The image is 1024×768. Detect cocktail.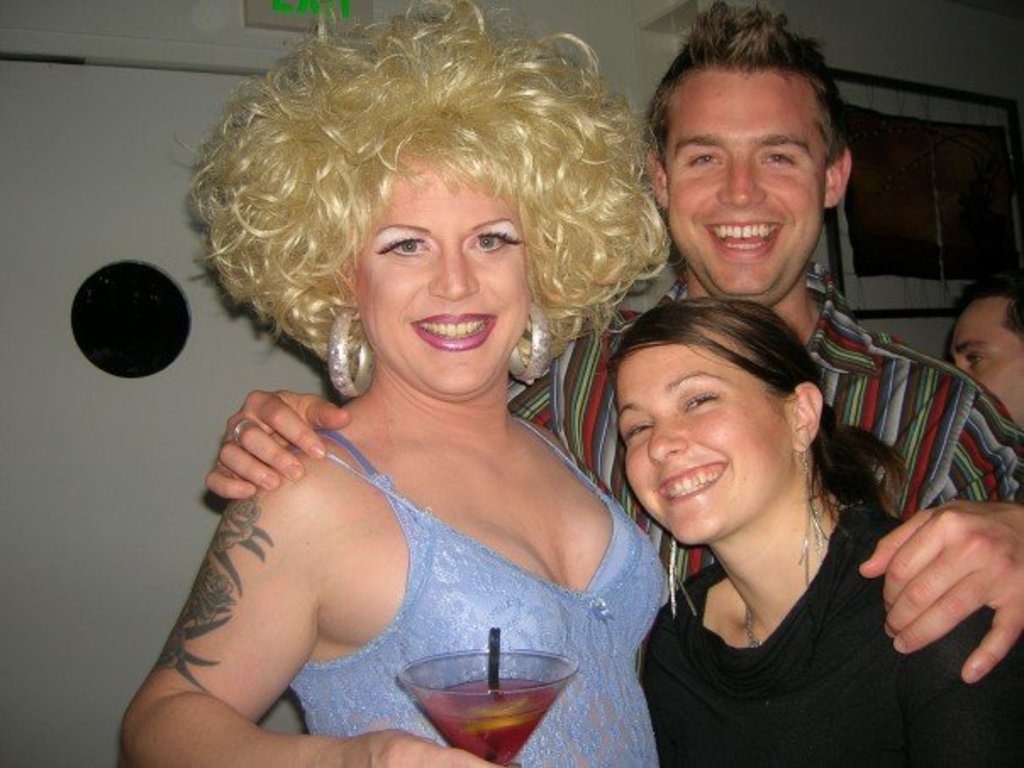
Detection: (392,651,590,751).
